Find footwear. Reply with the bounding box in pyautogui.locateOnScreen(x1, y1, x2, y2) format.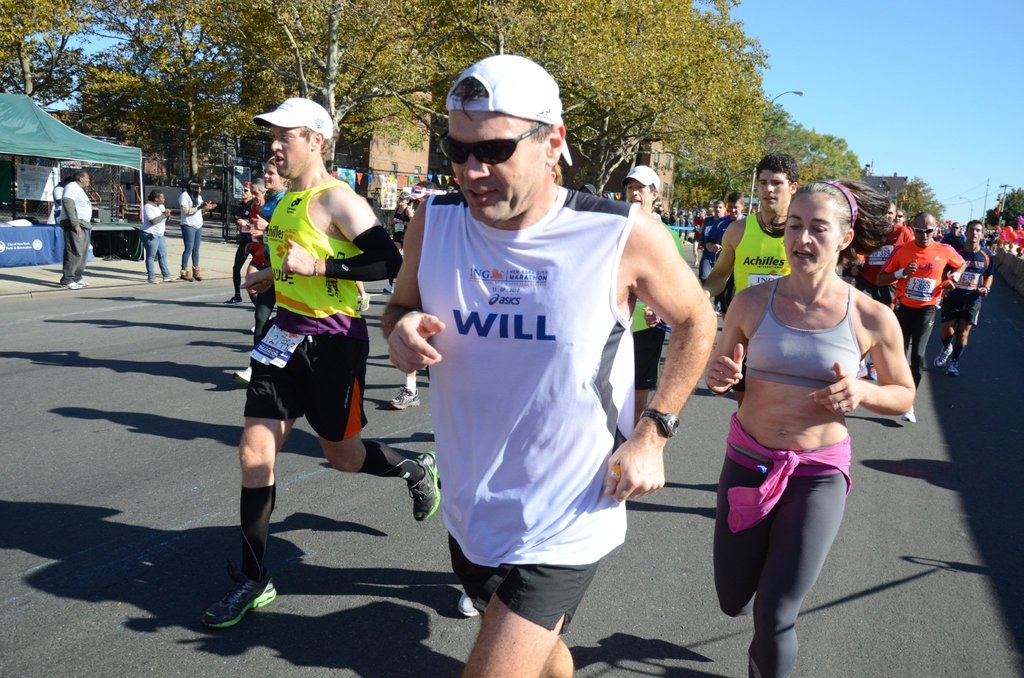
pyautogui.locateOnScreen(60, 280, 78, 295).
